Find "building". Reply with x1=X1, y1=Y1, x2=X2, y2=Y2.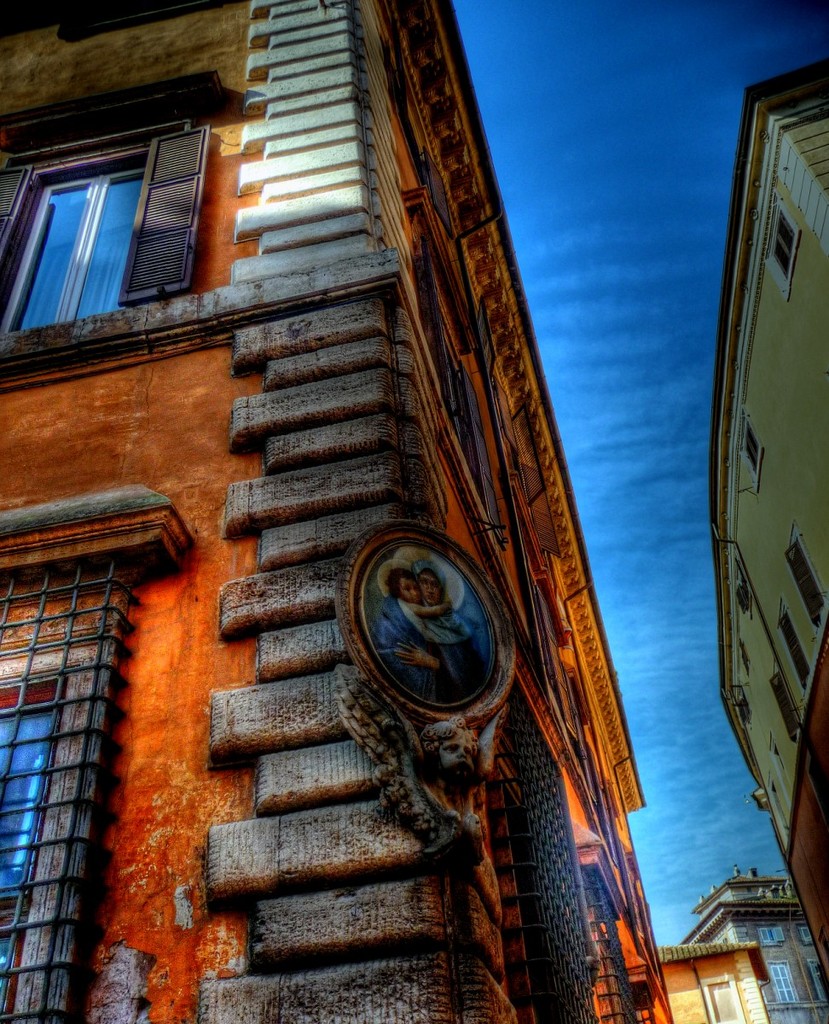
x1=681, y1=866, x2=828, y2=1023.
